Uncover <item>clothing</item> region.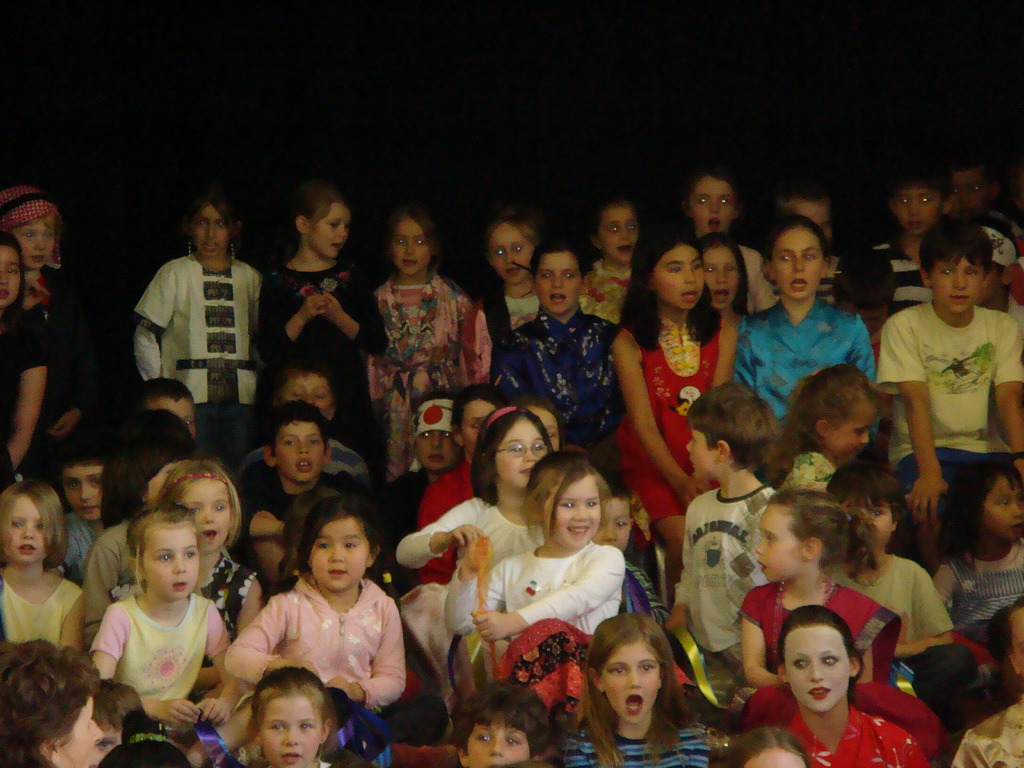
Uncovered: (223,559,422,740).
